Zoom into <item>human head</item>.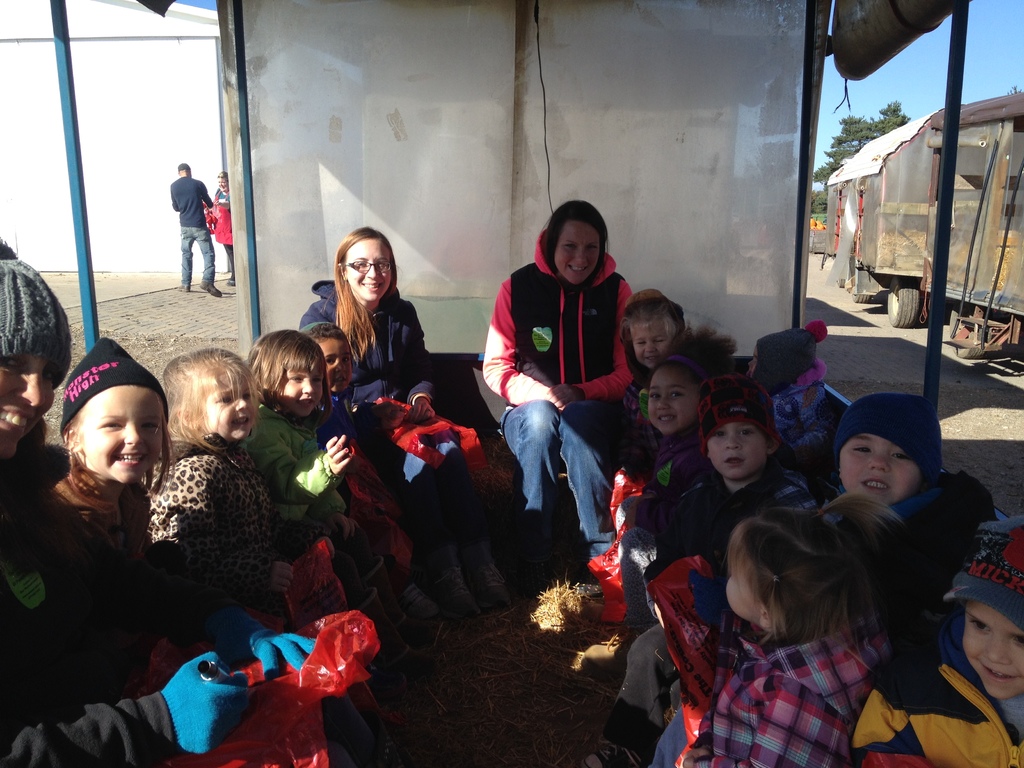
Zoom target: detection(44, 346, 171, 506).
